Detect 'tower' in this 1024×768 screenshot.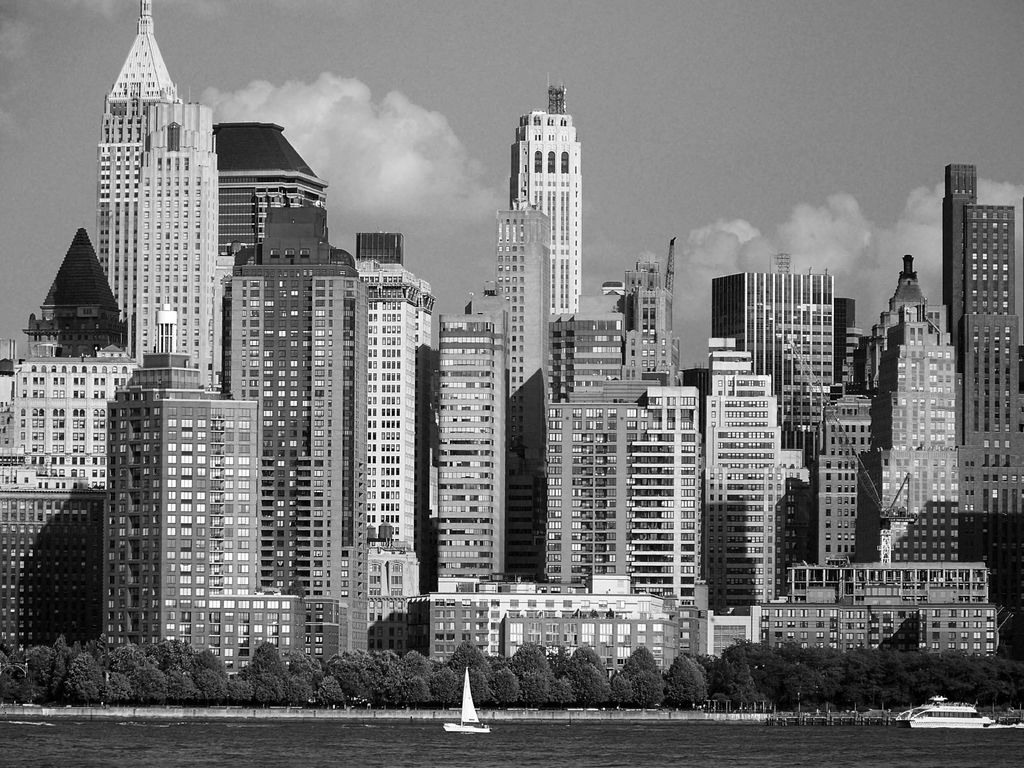
Detection: l=416, t=306, r=504, b=674.
